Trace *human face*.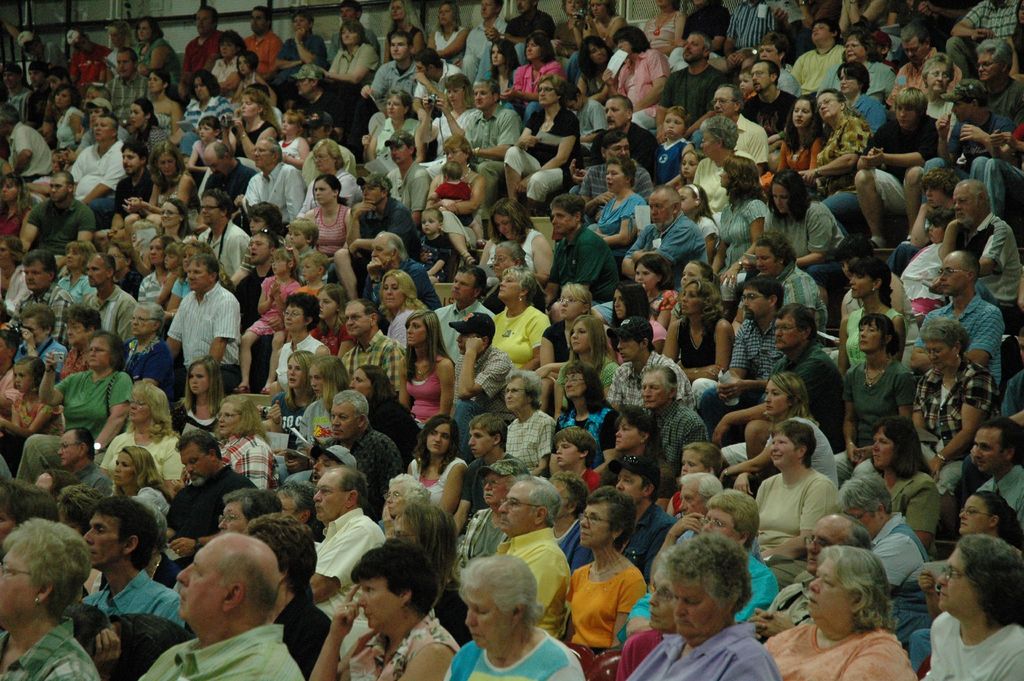
Traced to 428/423/451/454.
